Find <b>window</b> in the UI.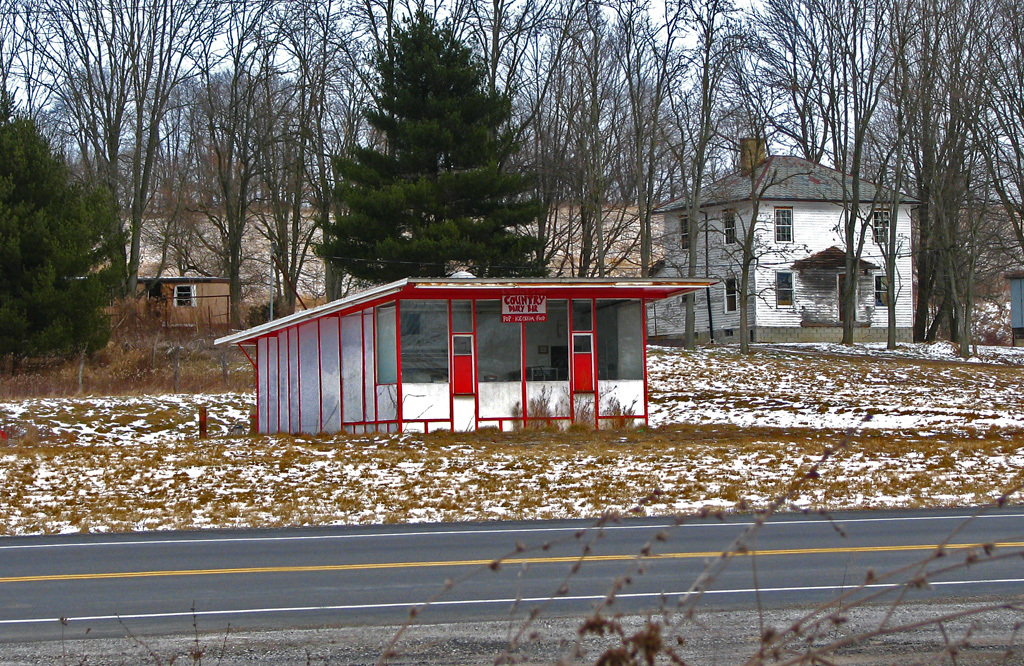
UI element at rect(869, 208, 894, 249).
